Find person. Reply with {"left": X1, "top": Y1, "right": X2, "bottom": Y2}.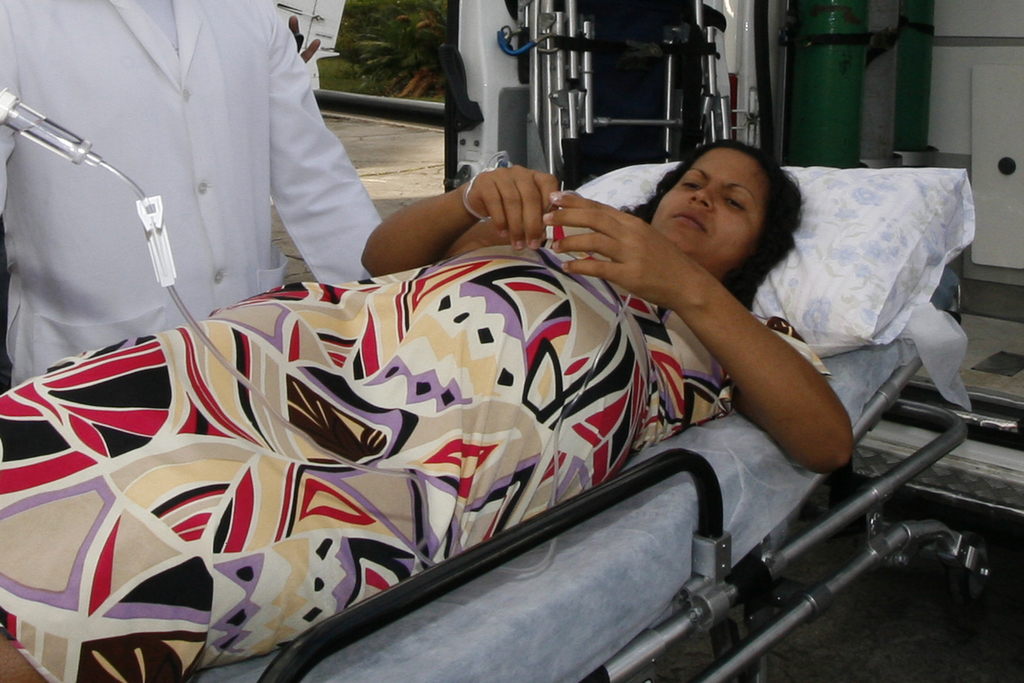
{"left": 0, "top": 0, "right": 383, "bottom": 388}.
